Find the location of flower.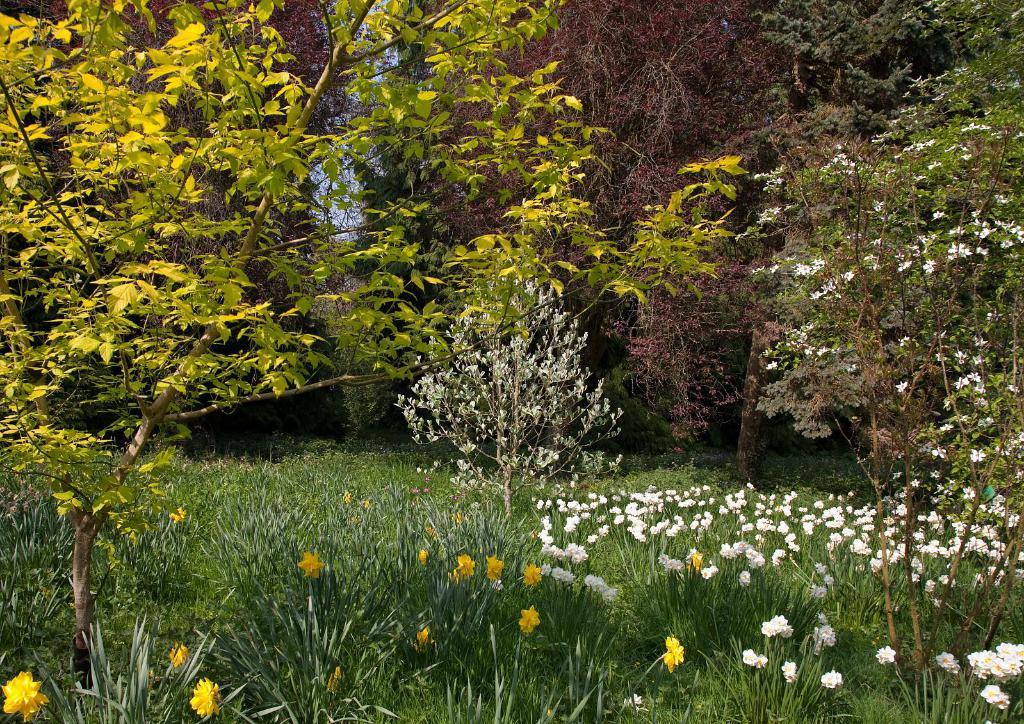
Location: (931, 650, 950, 668).
